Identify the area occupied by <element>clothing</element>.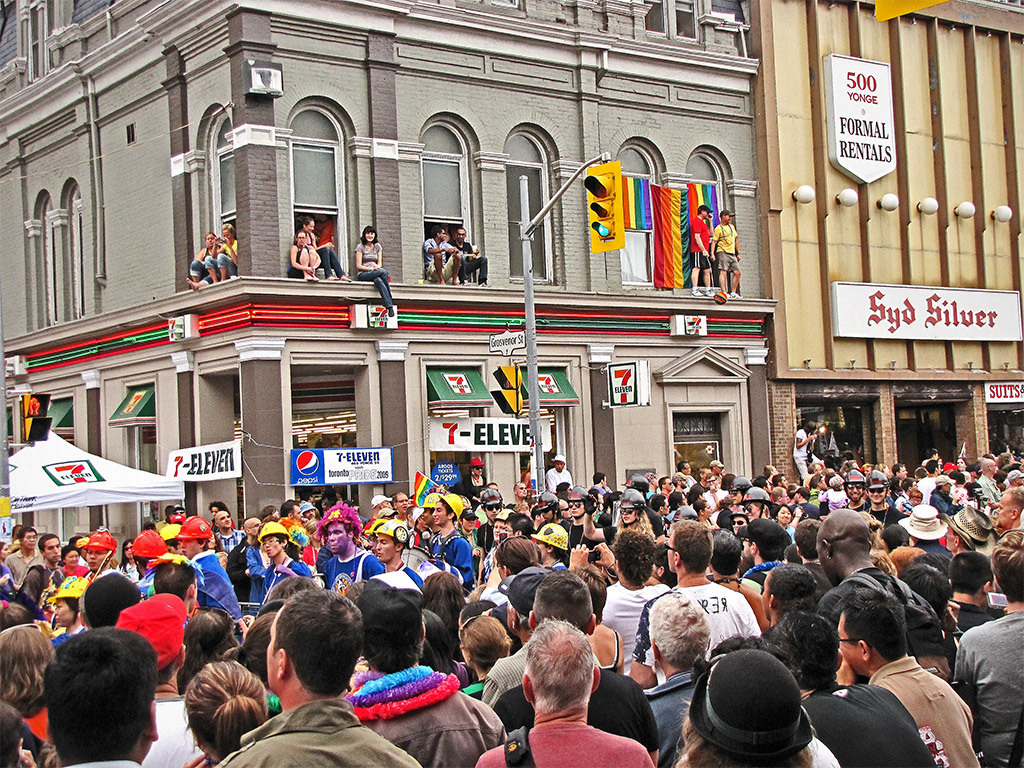
Area: [x1=240, y1=543, x2=313, y2=622].
